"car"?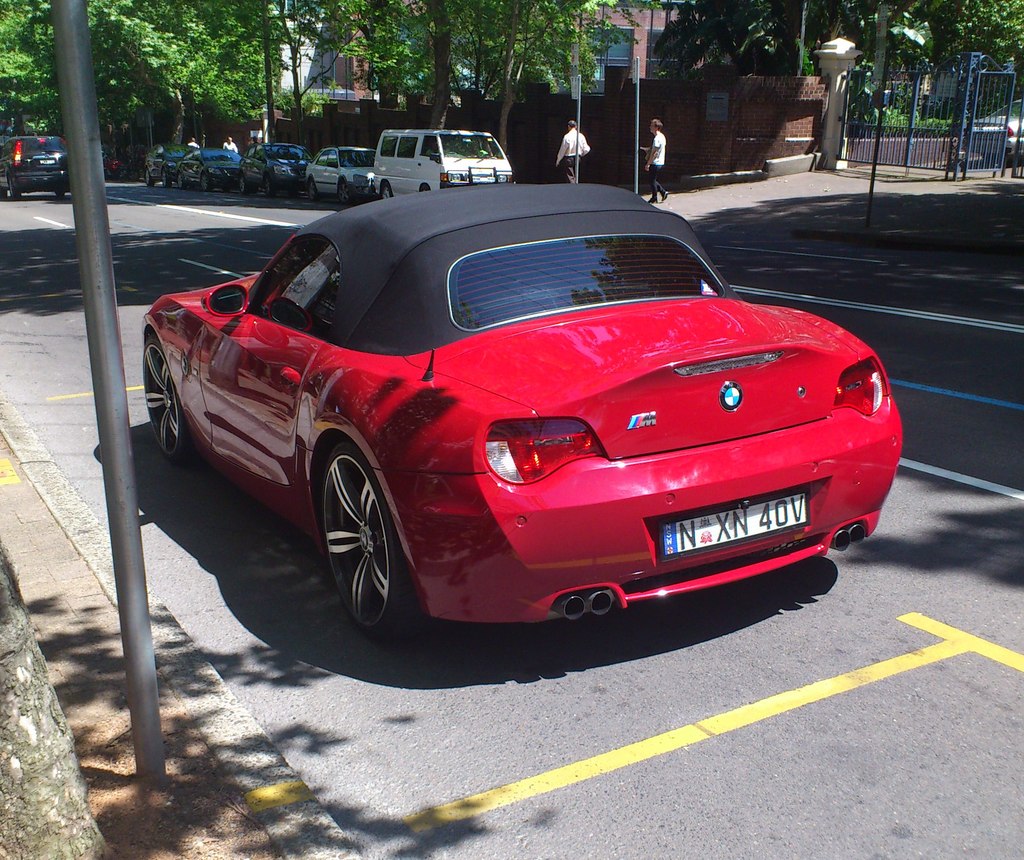
<region>966, 97, 1023, 159</region>
